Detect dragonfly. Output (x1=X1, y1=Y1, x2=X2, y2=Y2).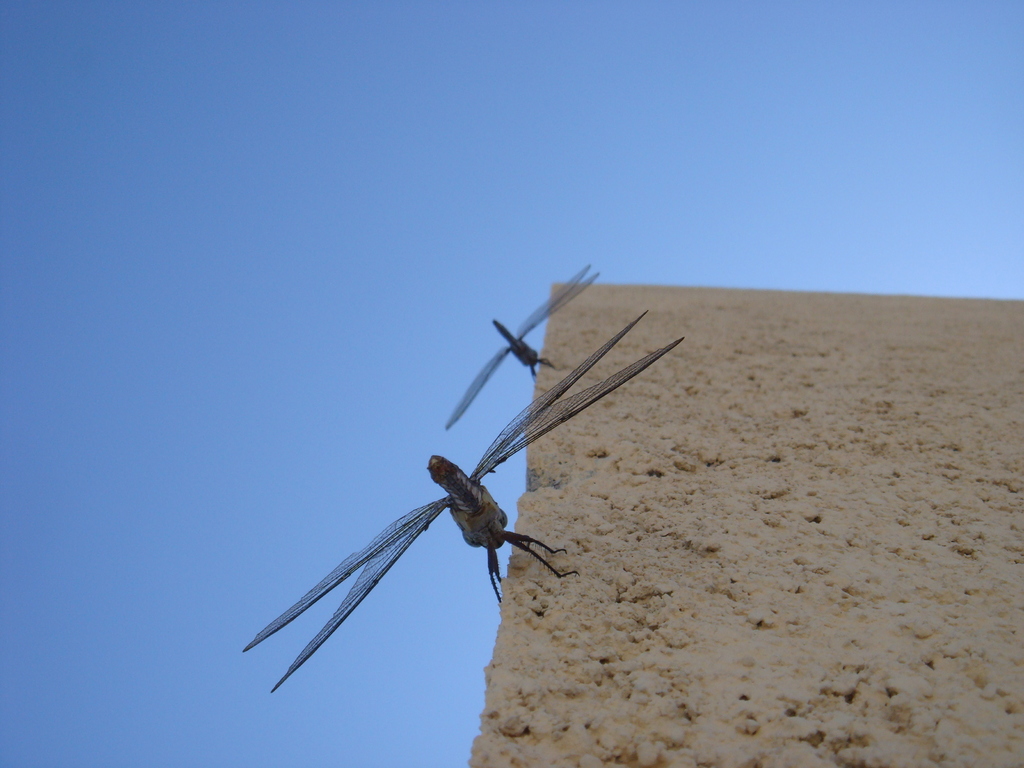
(x1=242, y1=310, x2=682, y2=695).
